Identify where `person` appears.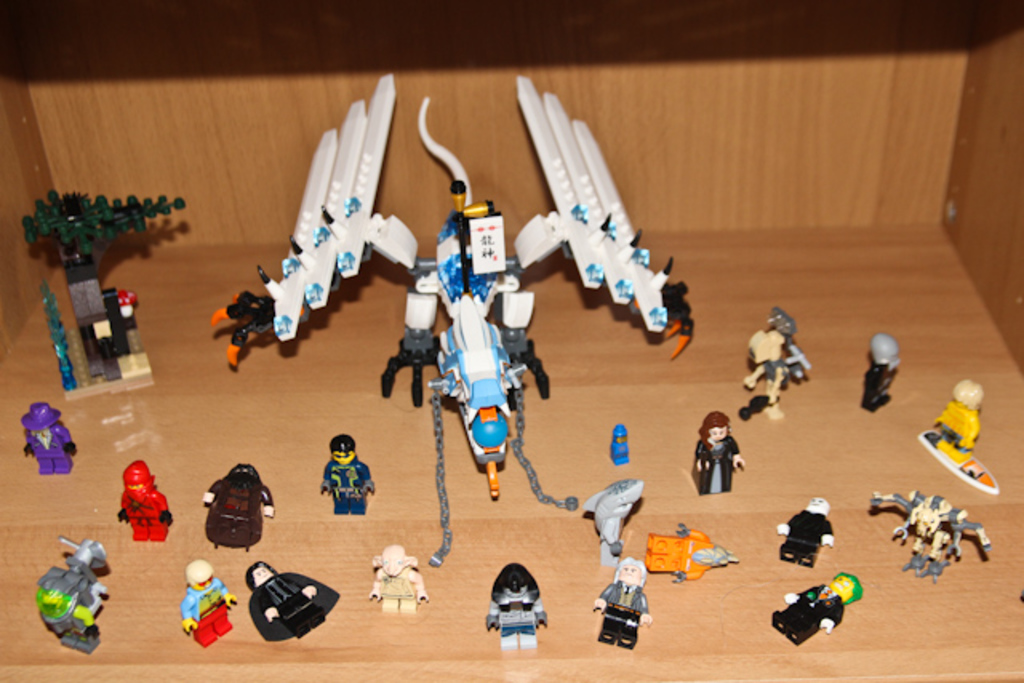
Appears at 858, 328, 904, 414.
